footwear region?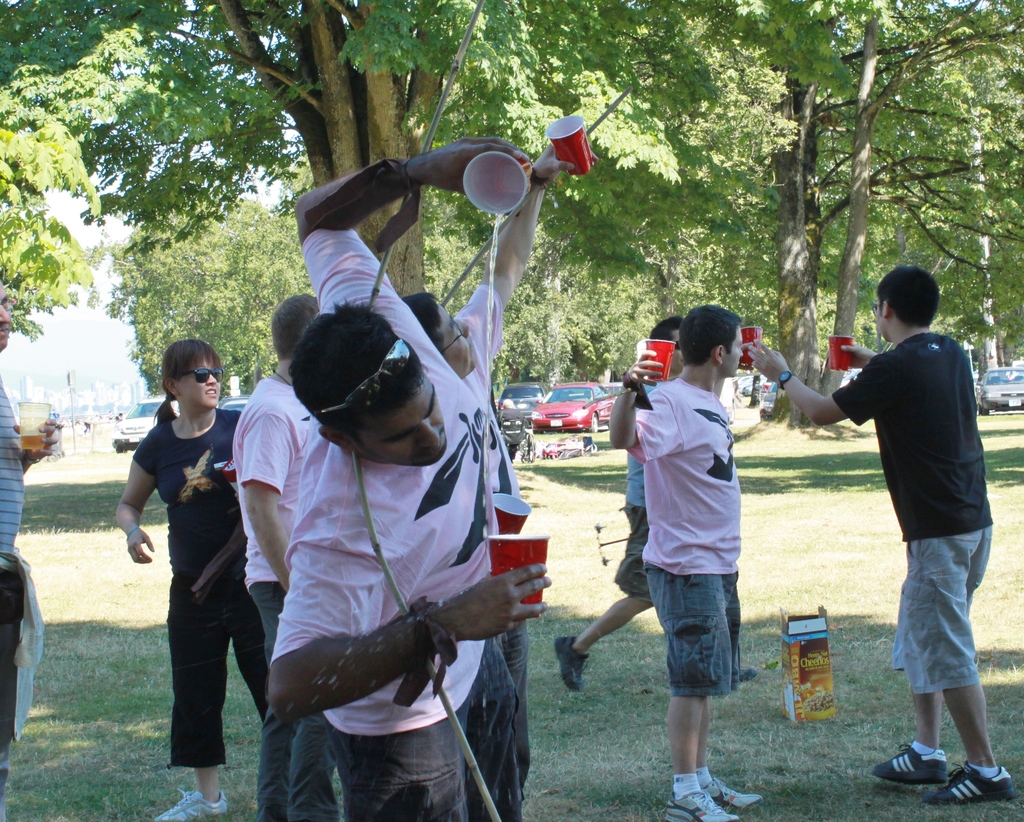
pyautogui.locateOnScreen(156, 784, 231, 821)
